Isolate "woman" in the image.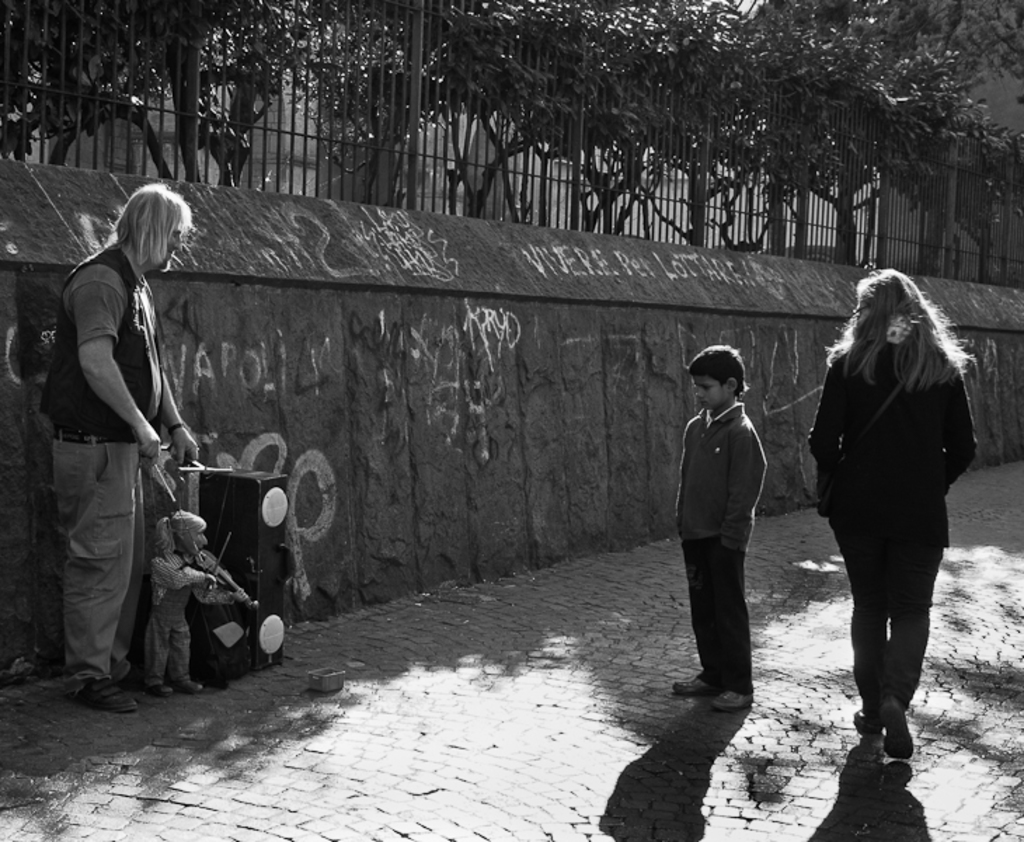
Isolated region: box(814, 262, 982, 759).
